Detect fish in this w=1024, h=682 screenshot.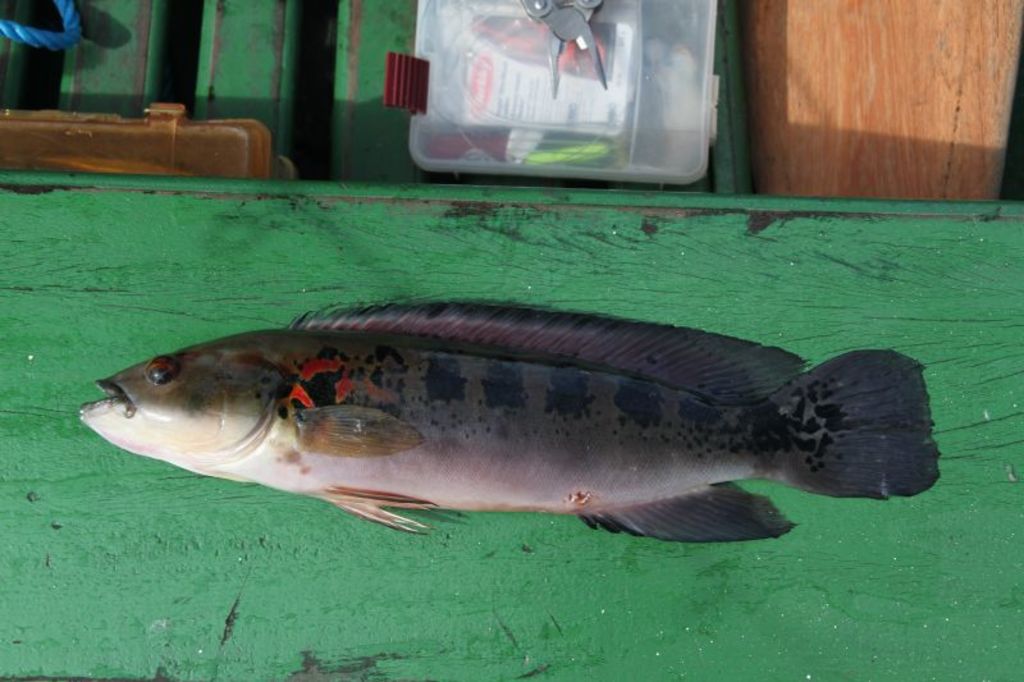
Detection: region(0, 279, 984, 567).
